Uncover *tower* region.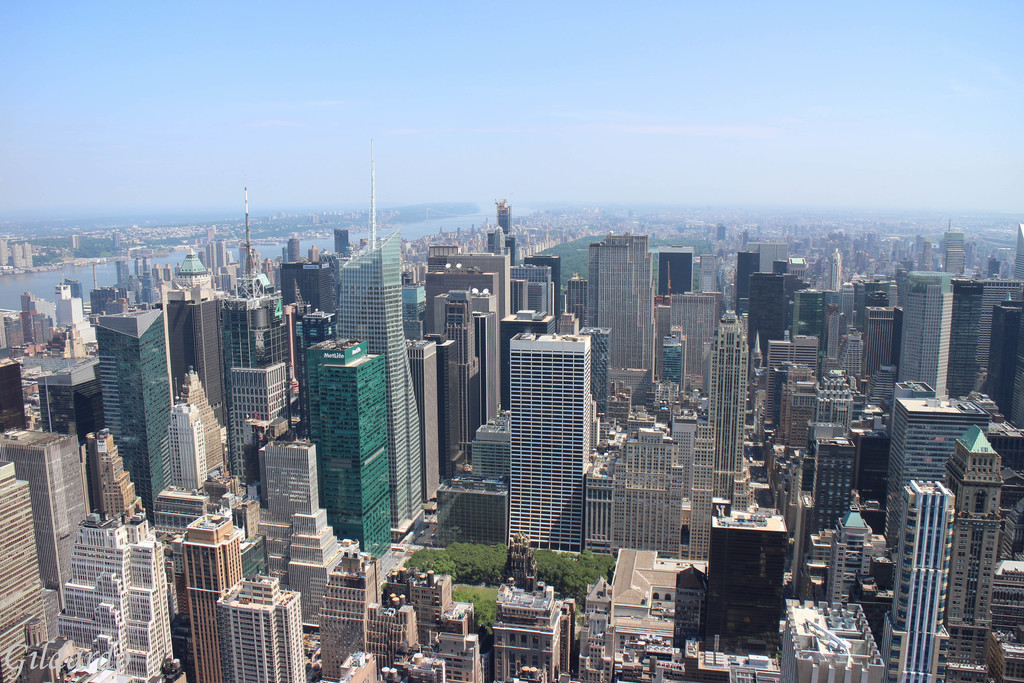
Uncovered: {"x1": 935, "y1": 424, "x2": 1004, "y2": 680}.
